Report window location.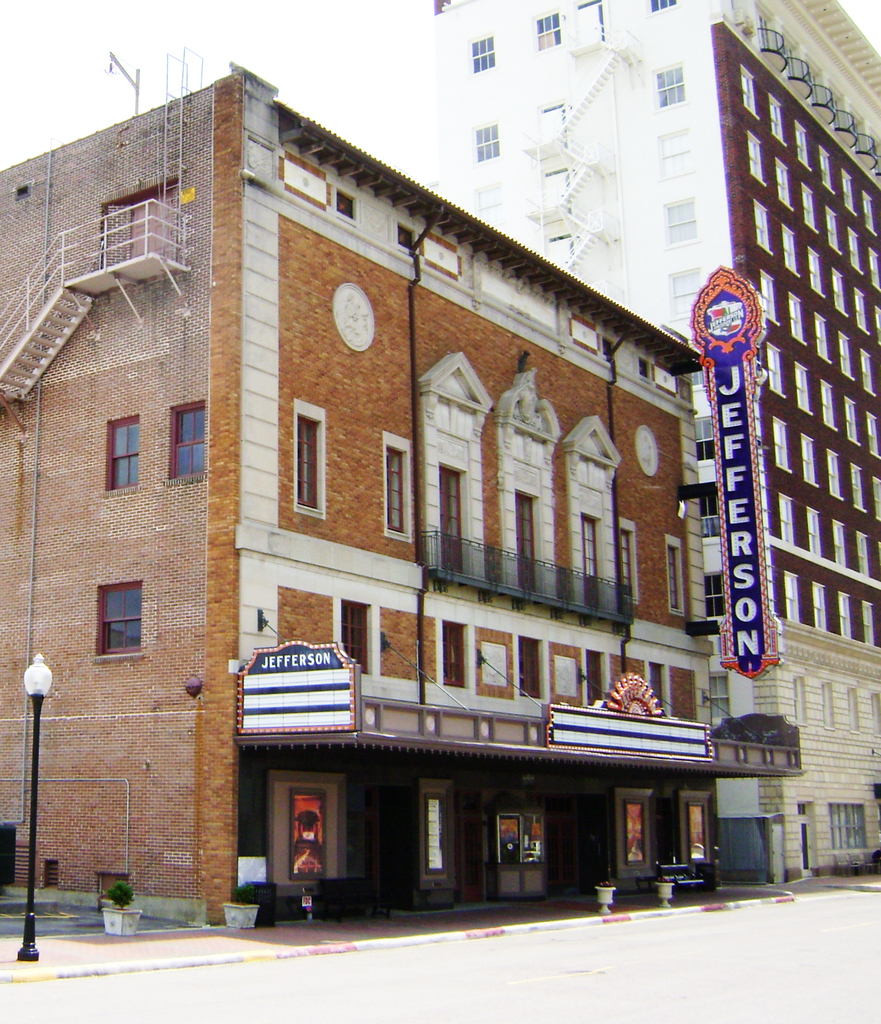
Report: box(821, 147, 835, 196).
